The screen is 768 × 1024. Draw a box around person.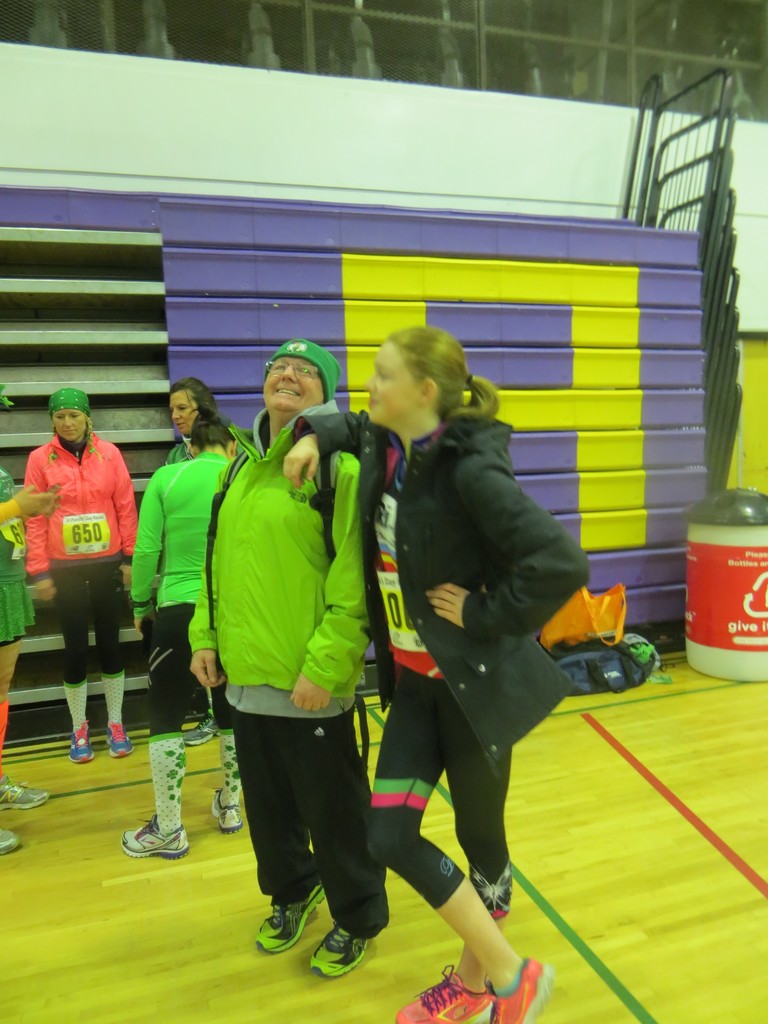
(24,351,132,727).
